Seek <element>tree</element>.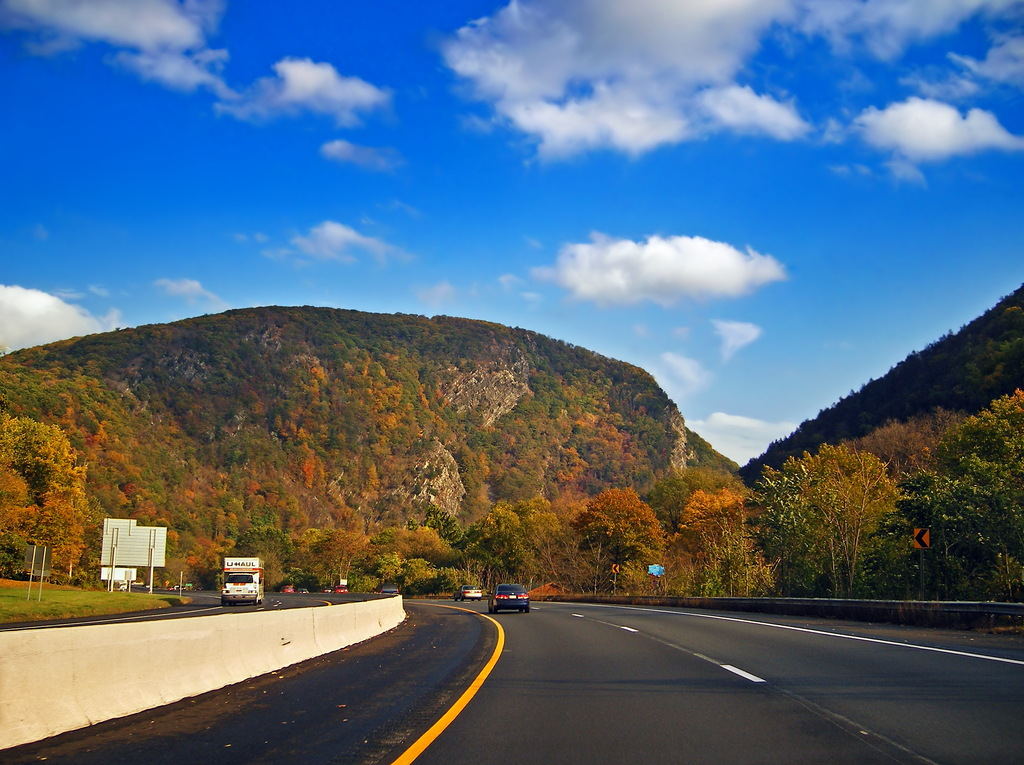
box(867, 385, 1023, 609).
